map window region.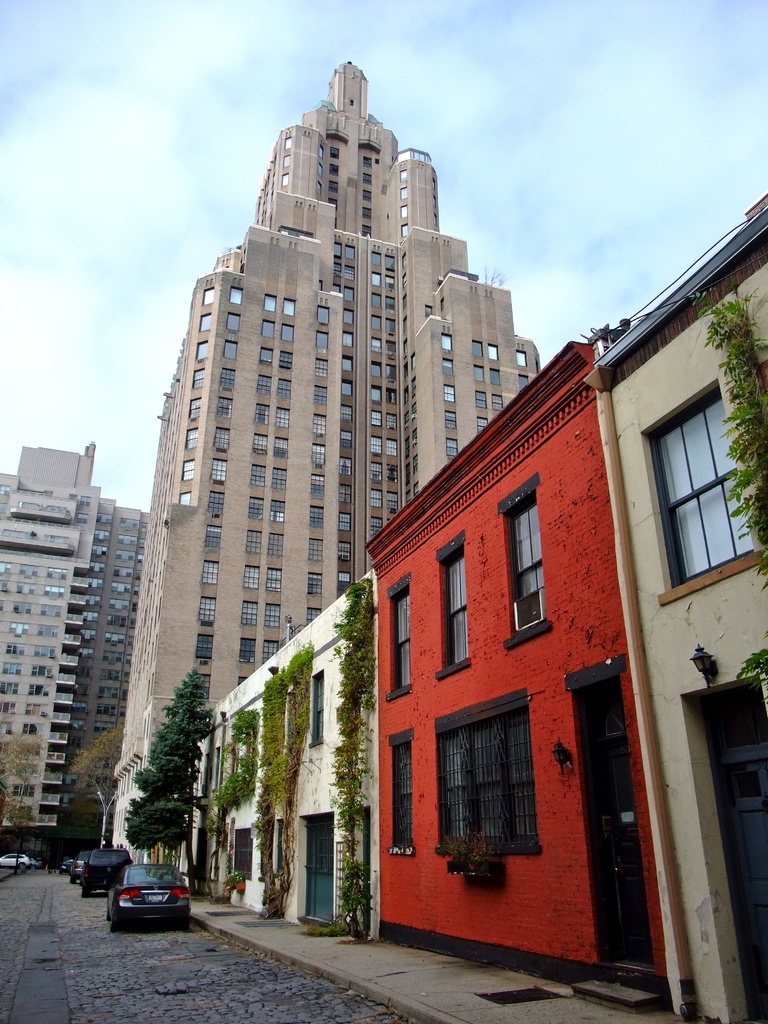
Mapped to [x1=372, y1=252, x2=382, y2=264].
